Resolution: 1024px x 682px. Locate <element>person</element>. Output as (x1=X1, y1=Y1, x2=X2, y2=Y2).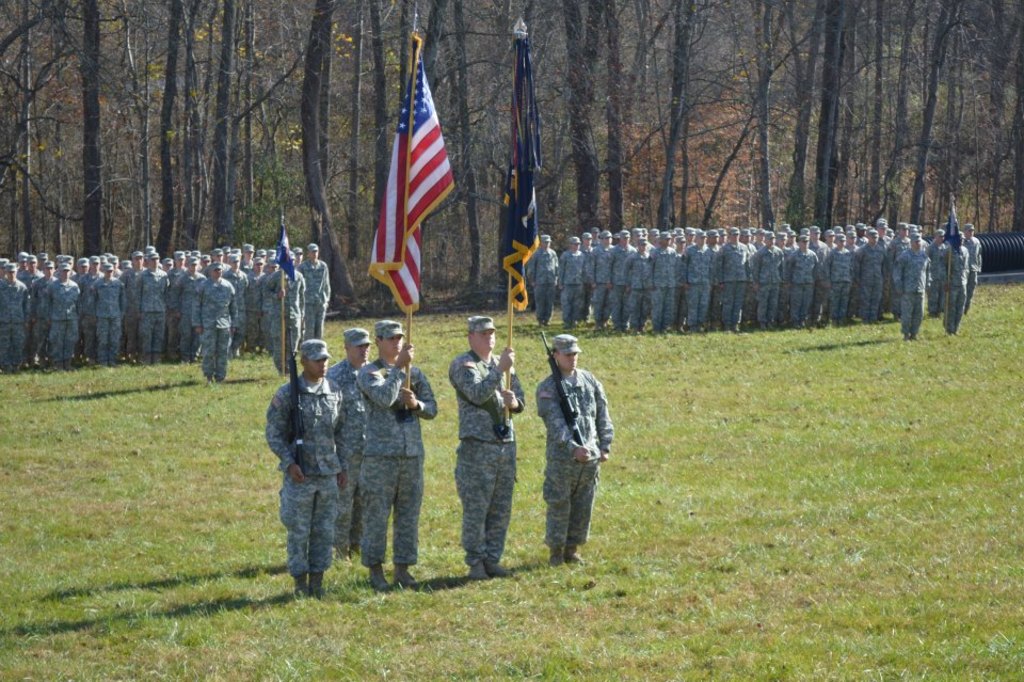
(x1=267, y1=336, x2=347, y2=603).
